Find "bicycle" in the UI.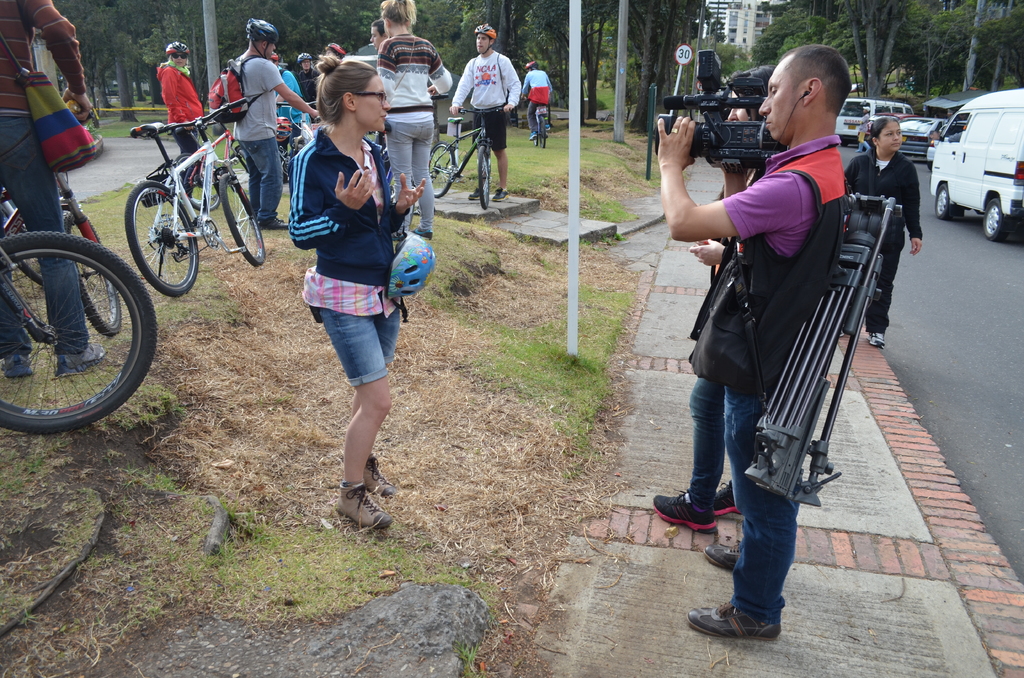
UI element at [x1=0, y1=229, x2=159, y2=433].
